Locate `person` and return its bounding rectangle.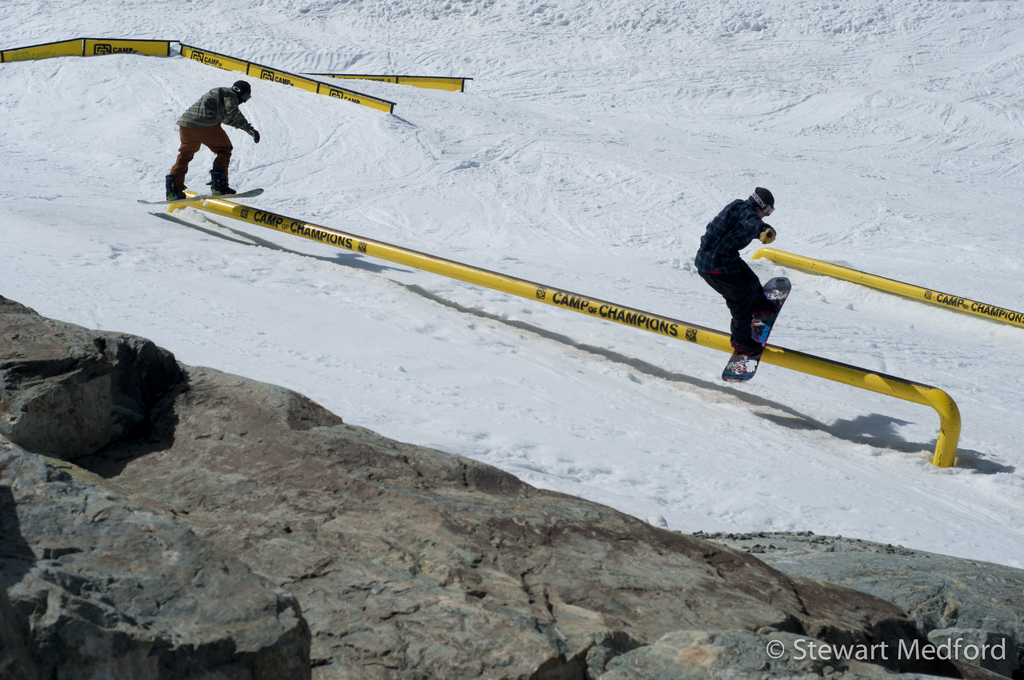
[left=162, top=77, right=263, bottom=204].
